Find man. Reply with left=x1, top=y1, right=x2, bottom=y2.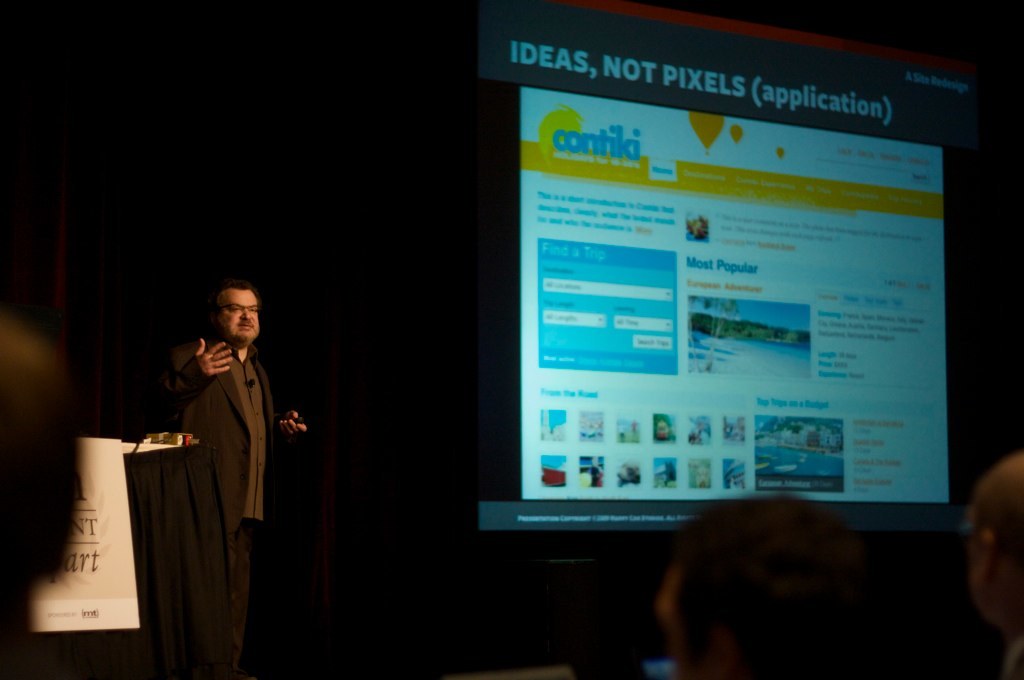
left=966, top=448, right=1023, bottom=679.
